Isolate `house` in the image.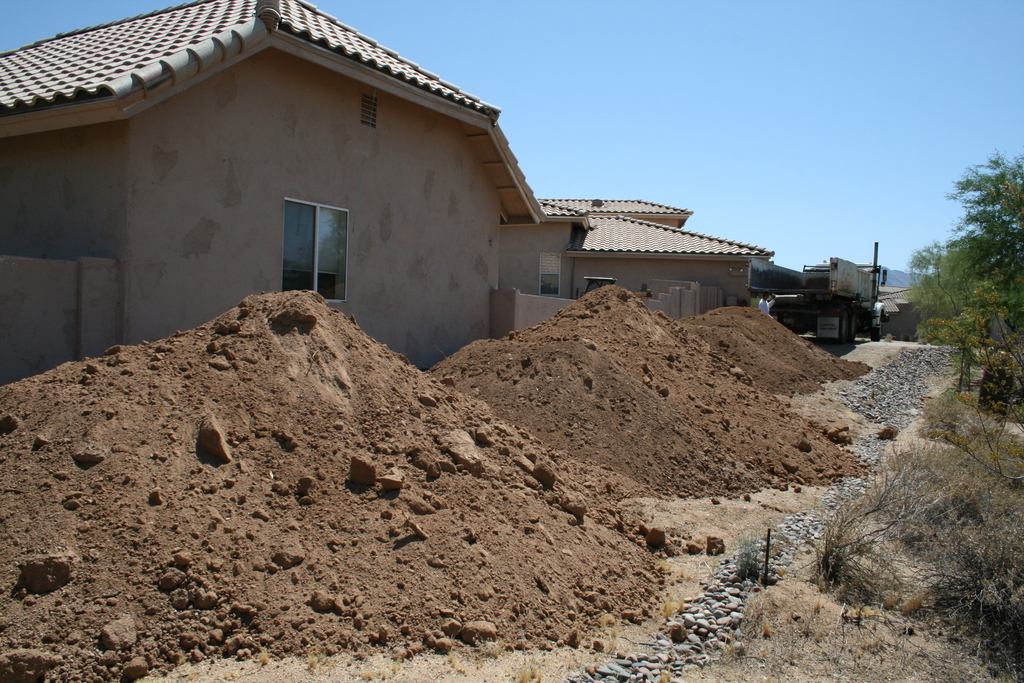
Isolated region: bbox=[49, 8, 820, 422].
